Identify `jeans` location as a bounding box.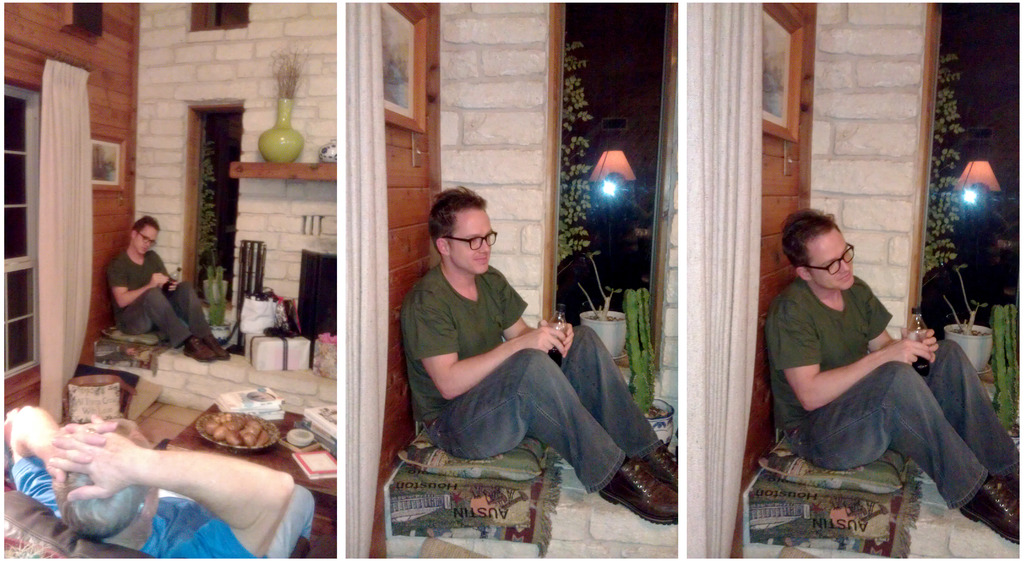
{"left": 413, "top": 330, "right": 650, "bottom": 487}.
